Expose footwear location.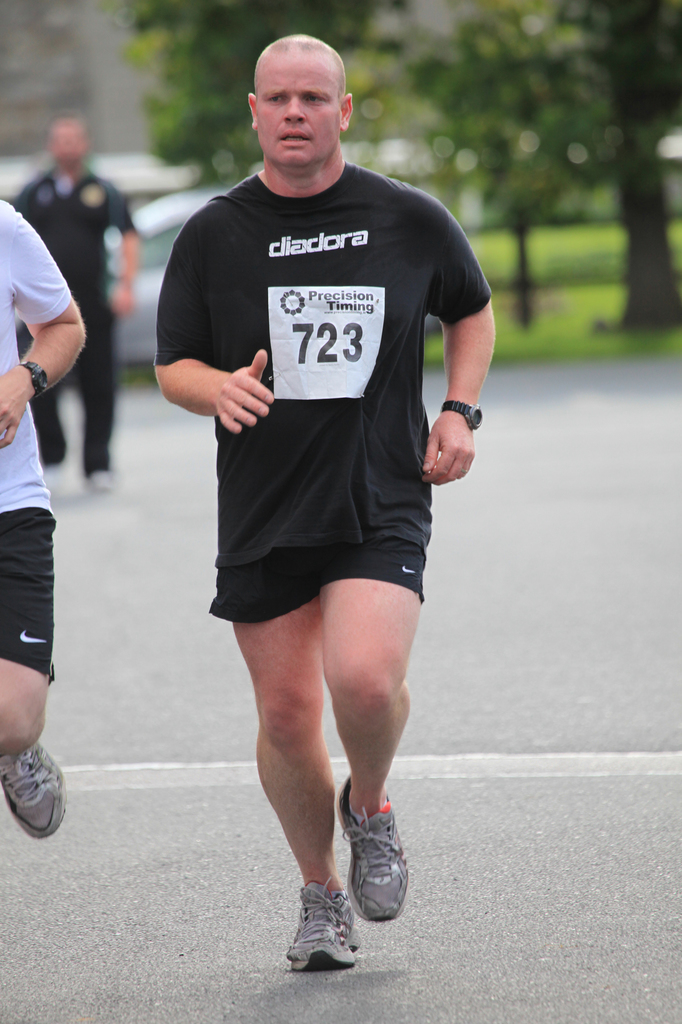
Exposed at 0/745/62/837.
